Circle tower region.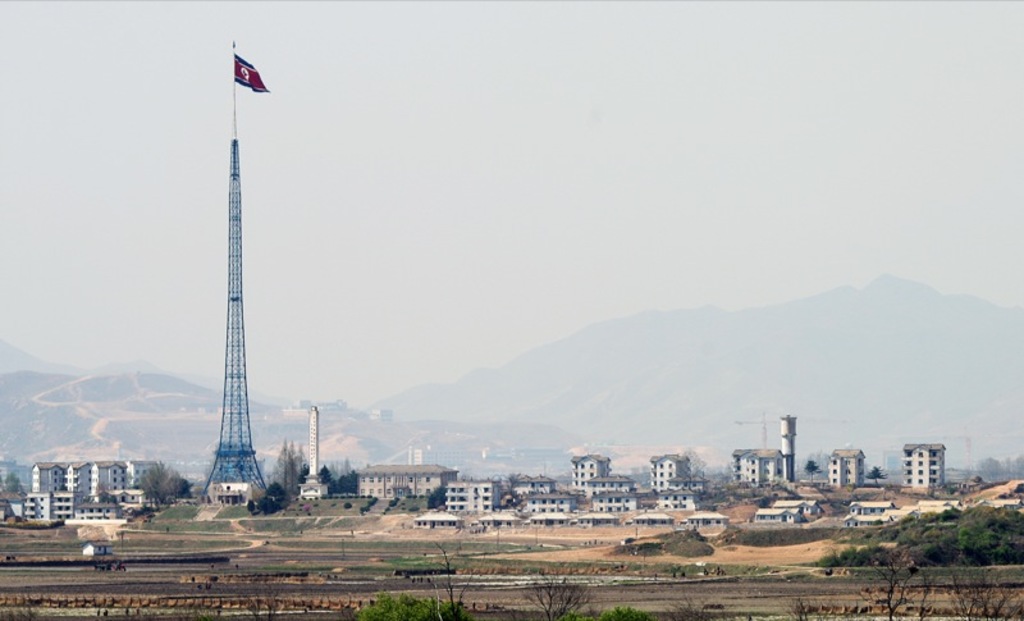
Region: [302,407,330,494].
